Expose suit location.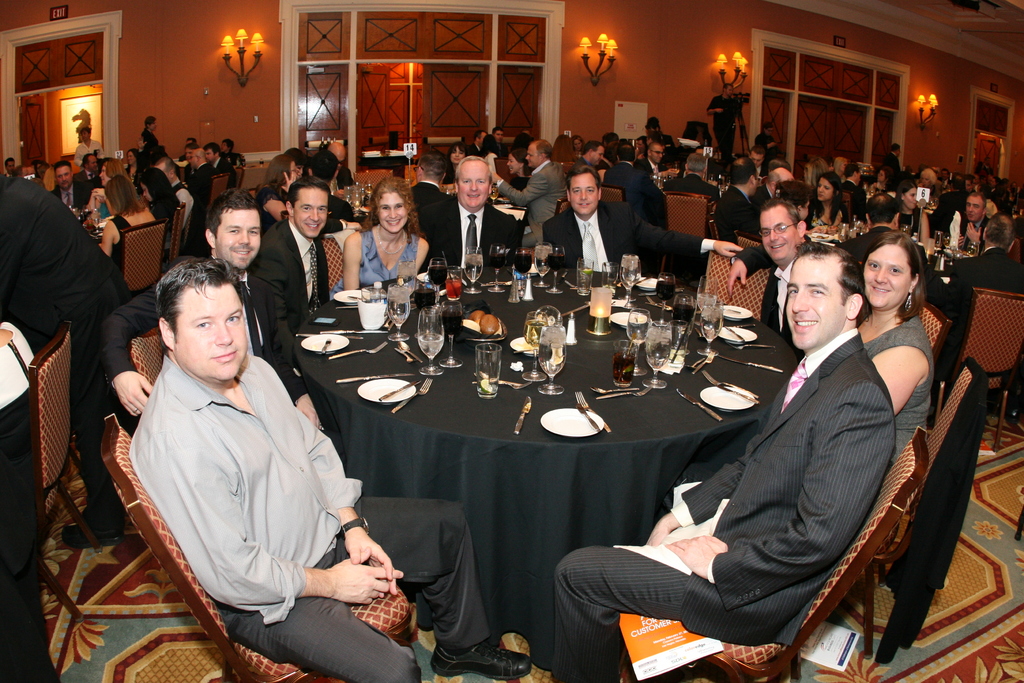
Exposed at detection(605, 162, 665, 201).
